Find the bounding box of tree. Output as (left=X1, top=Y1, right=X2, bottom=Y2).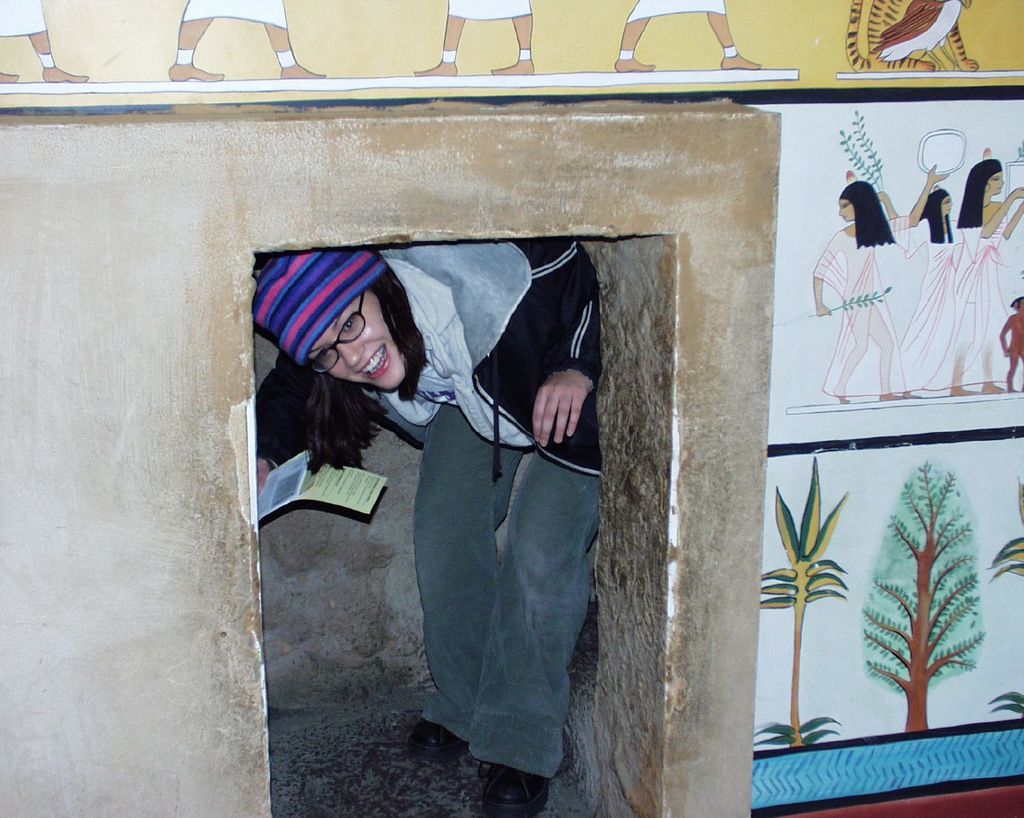
(left=751, top=458, right=851, bottom=750).
